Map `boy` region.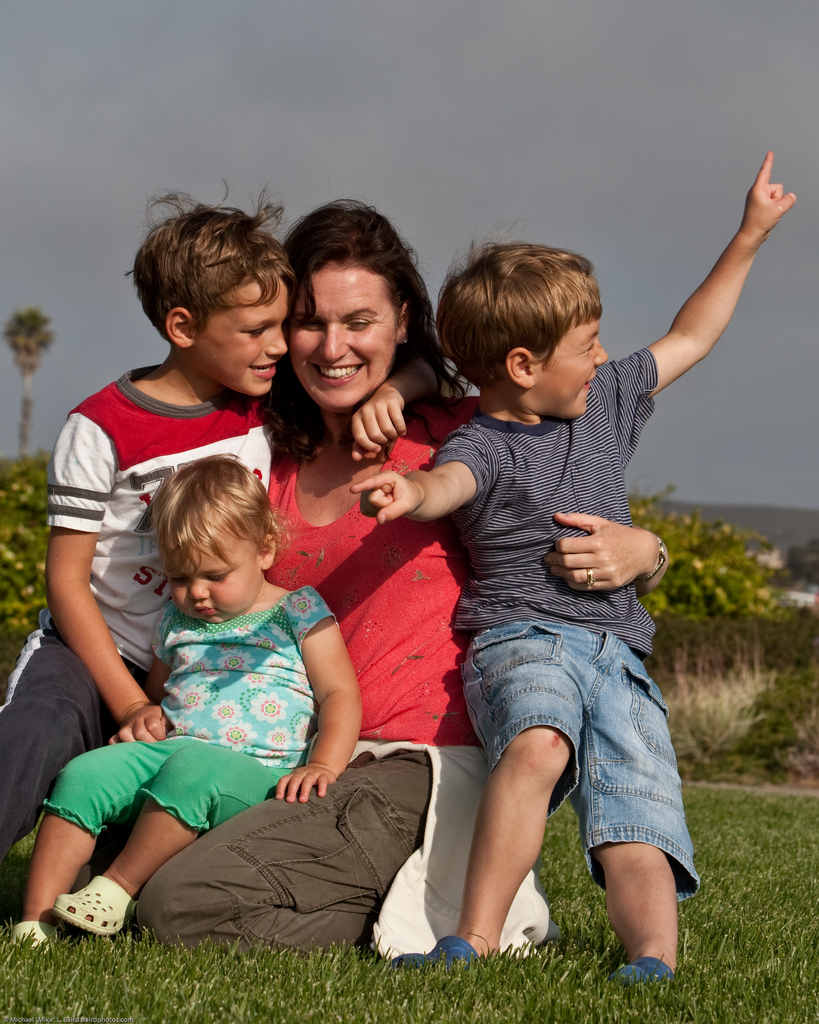
Mapped to (0, 168, 452, 851).
